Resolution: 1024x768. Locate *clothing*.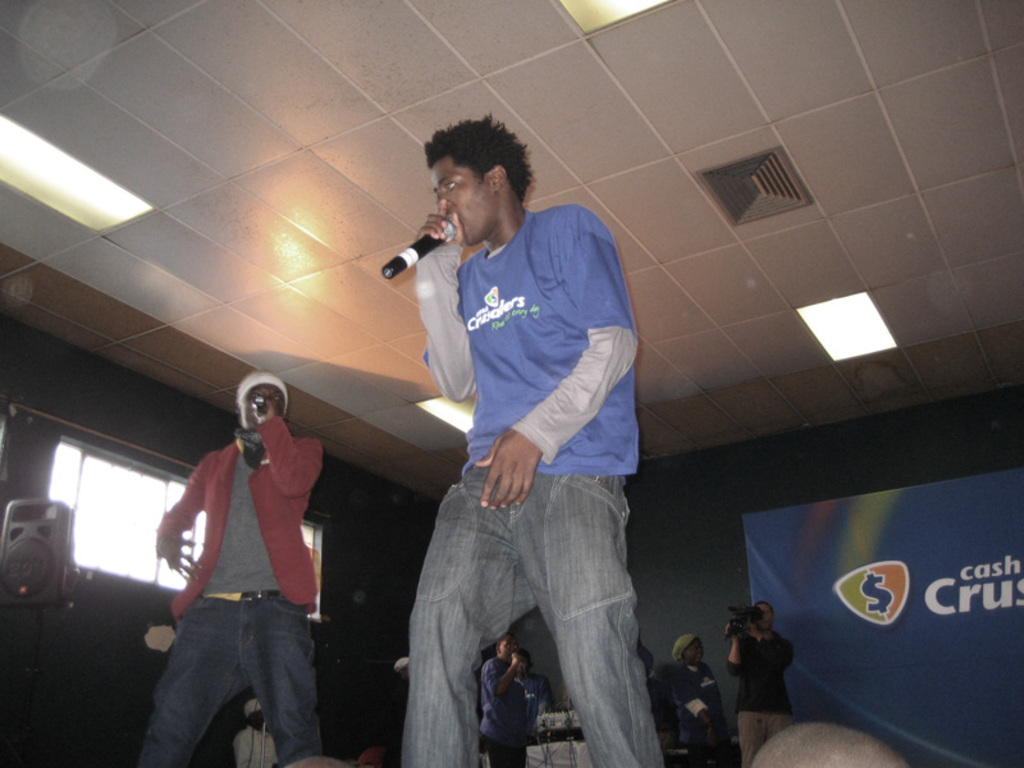
bbox=[719, 627, 794, 767].
